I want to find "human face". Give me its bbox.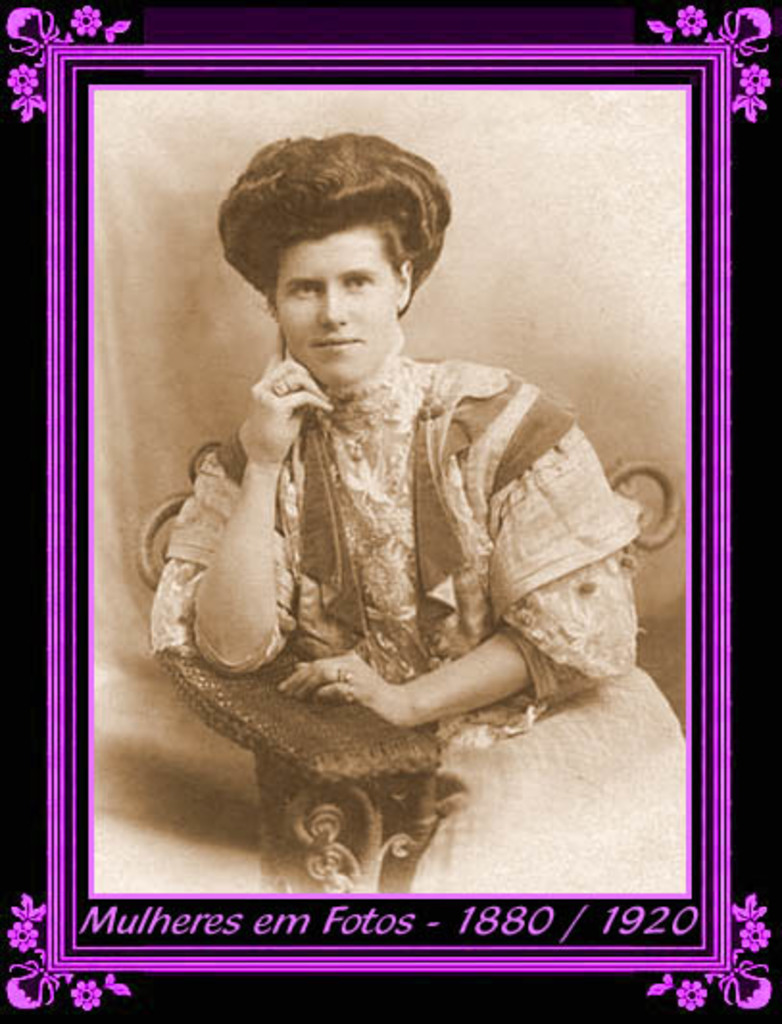
[273,227,400,377].
